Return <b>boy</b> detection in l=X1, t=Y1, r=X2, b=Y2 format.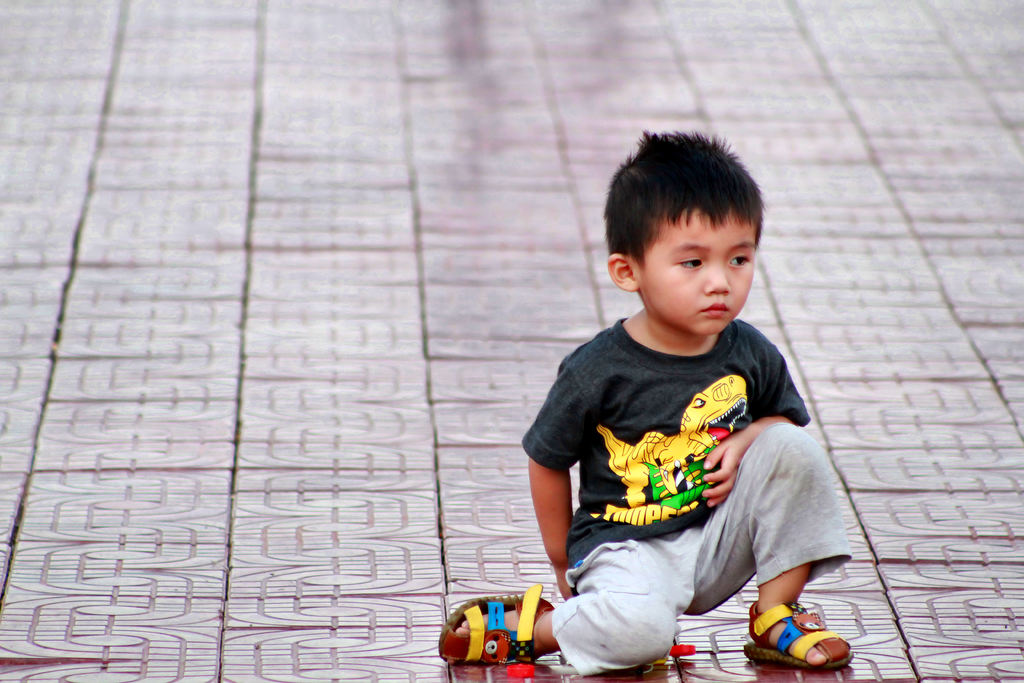
l=435, t=129, r=858, b=671.
